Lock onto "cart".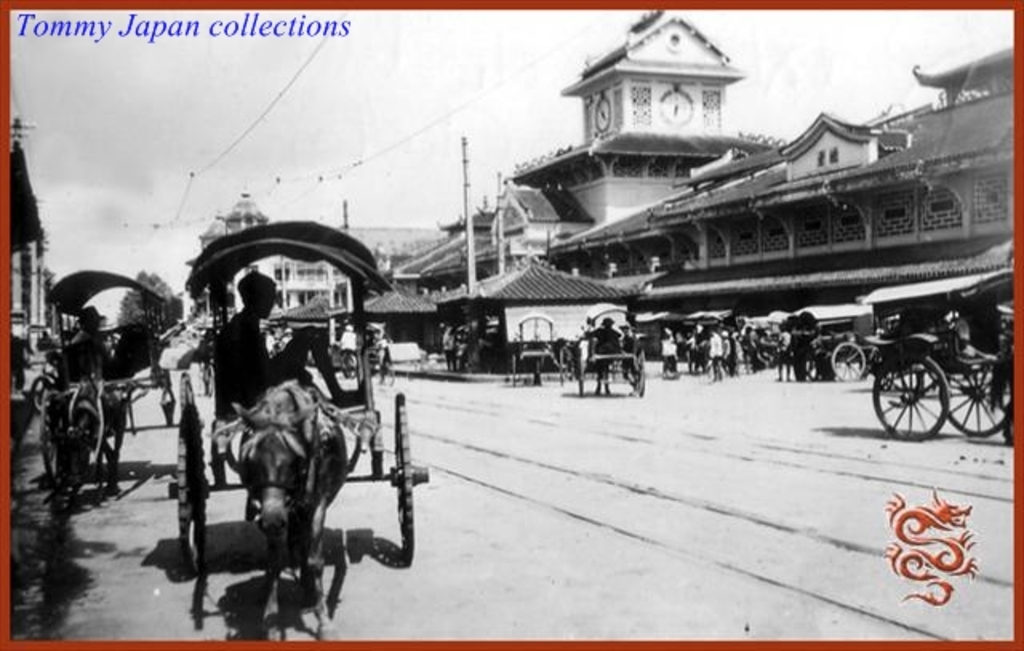
Locked: region(160, 216, 435, 582).
